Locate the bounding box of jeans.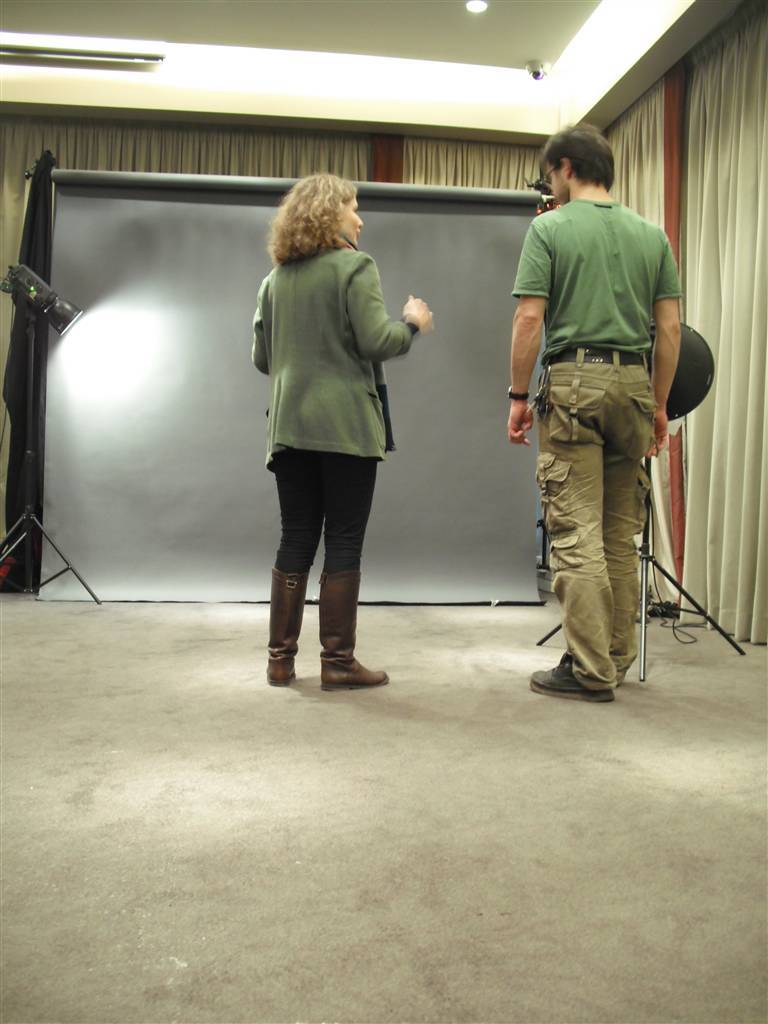
Bounding box: bbox=(259, 426, 393, 644).
